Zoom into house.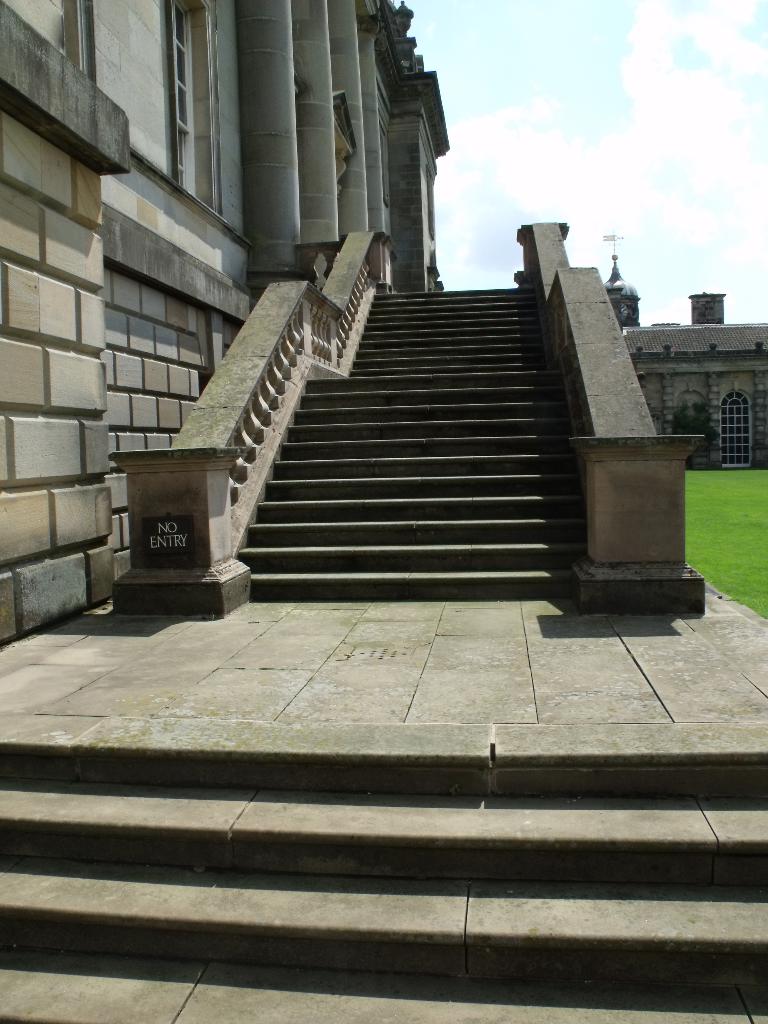
Zoom target: <region>622, 289, 767, 476</region>.
